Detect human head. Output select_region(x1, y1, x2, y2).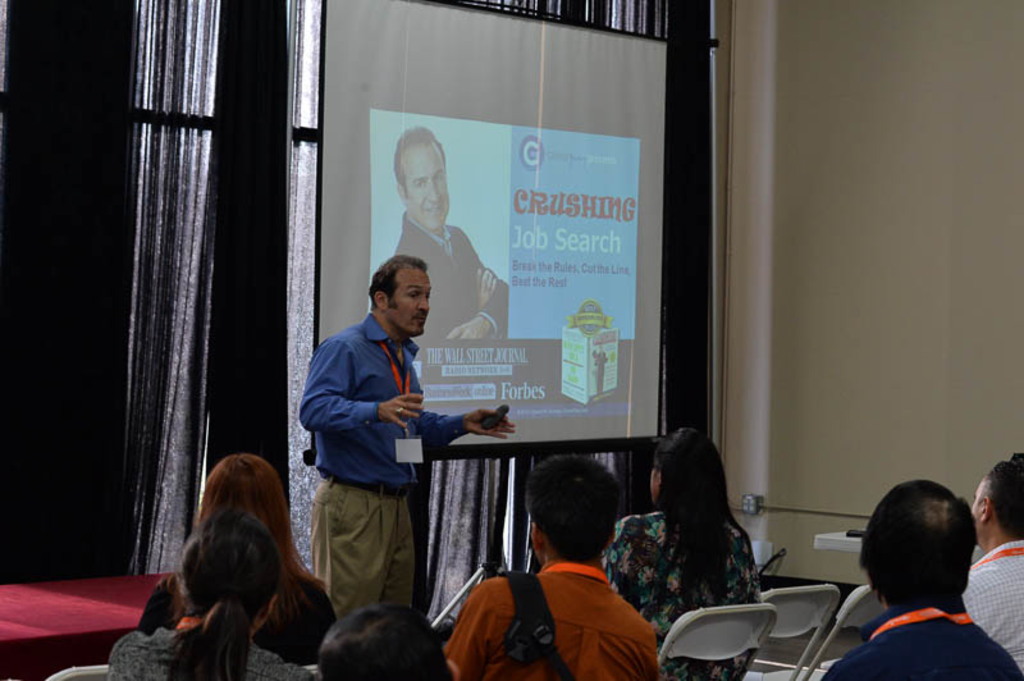
select_region(645, 426, 723, 507).
